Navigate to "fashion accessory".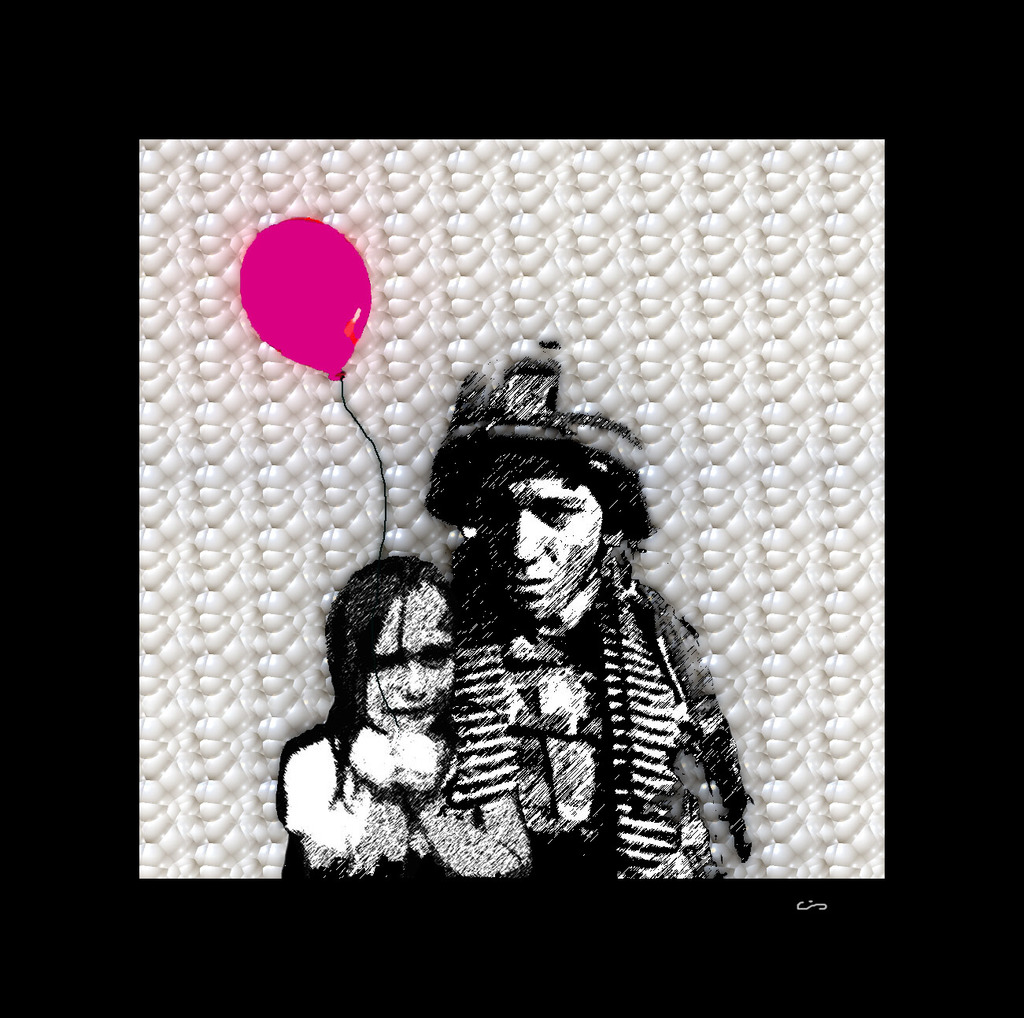
Navigation target: pyautogui.locateOnScreen(412, 544, 778, 883).
